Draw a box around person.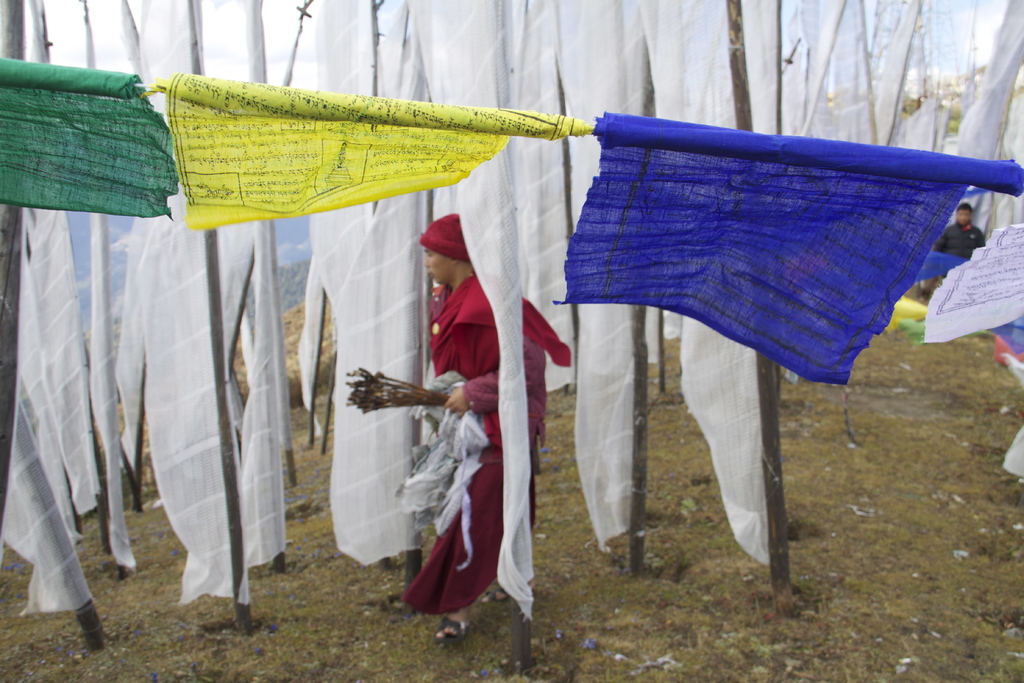
rect(396, 211, 571, 645).
